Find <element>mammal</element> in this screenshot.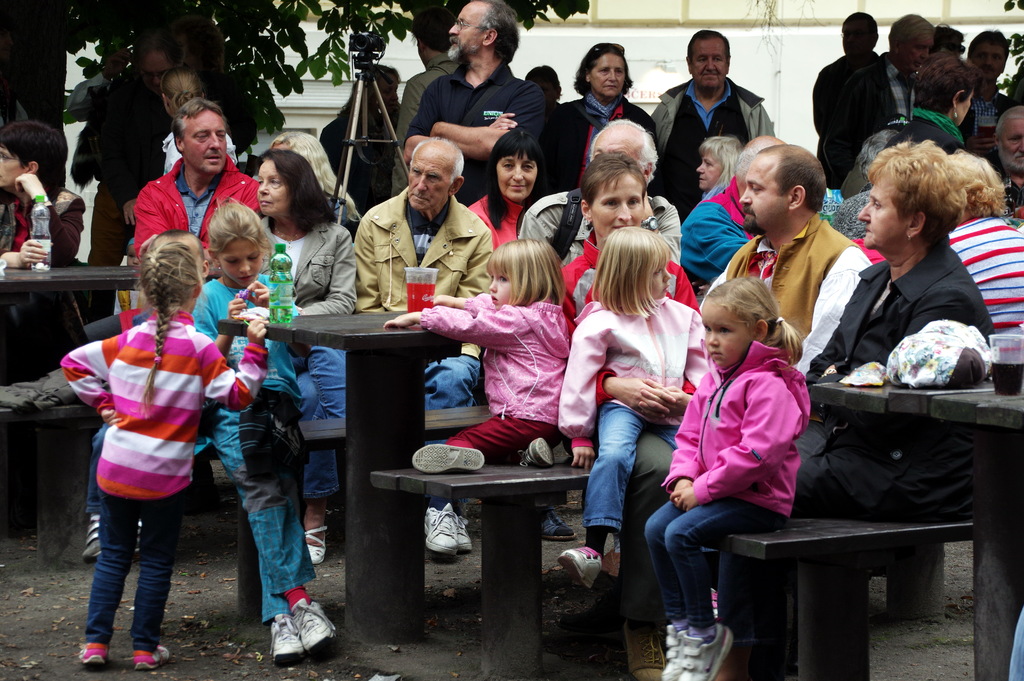
The bounding box for <element>mammal</element> is (left=995, top=104, right=1023, bottom=215).
